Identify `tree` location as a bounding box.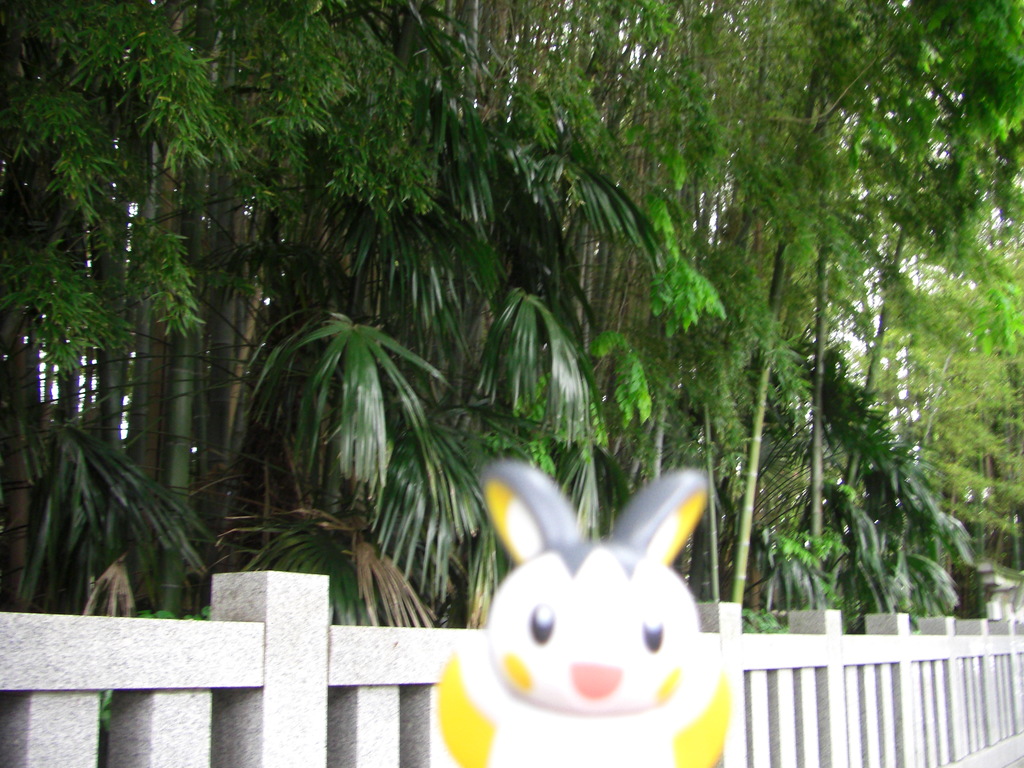
(left=15, top=1, right=988, bottom=711).
